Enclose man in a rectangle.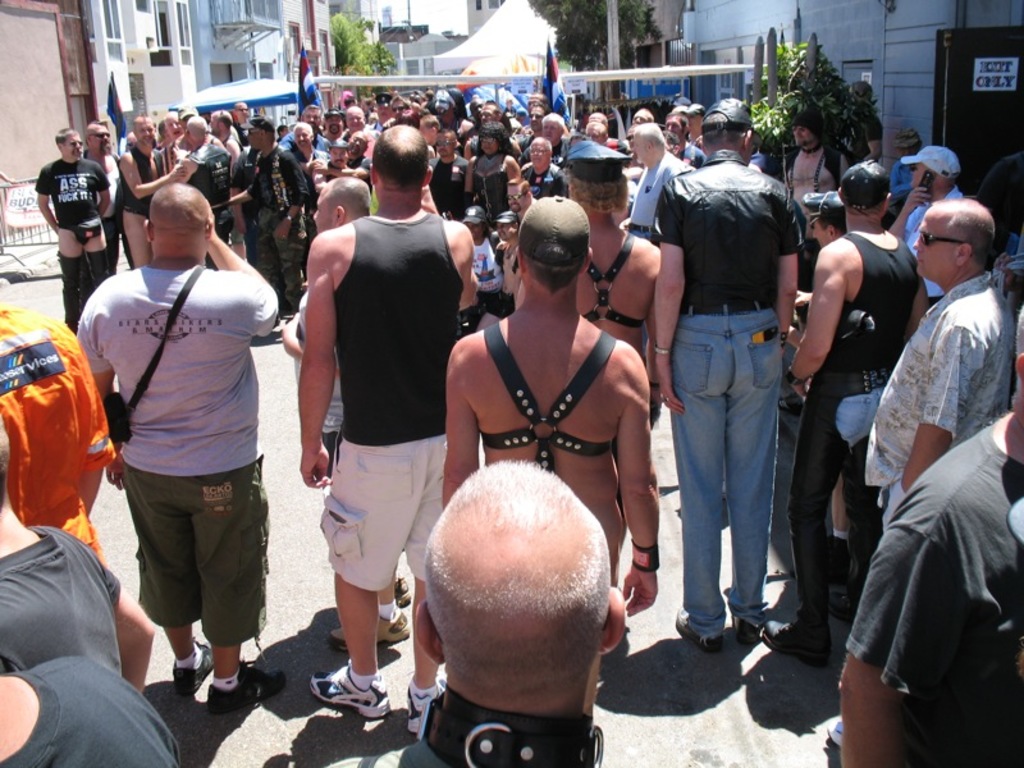
region(73, 182, 276, 716).
